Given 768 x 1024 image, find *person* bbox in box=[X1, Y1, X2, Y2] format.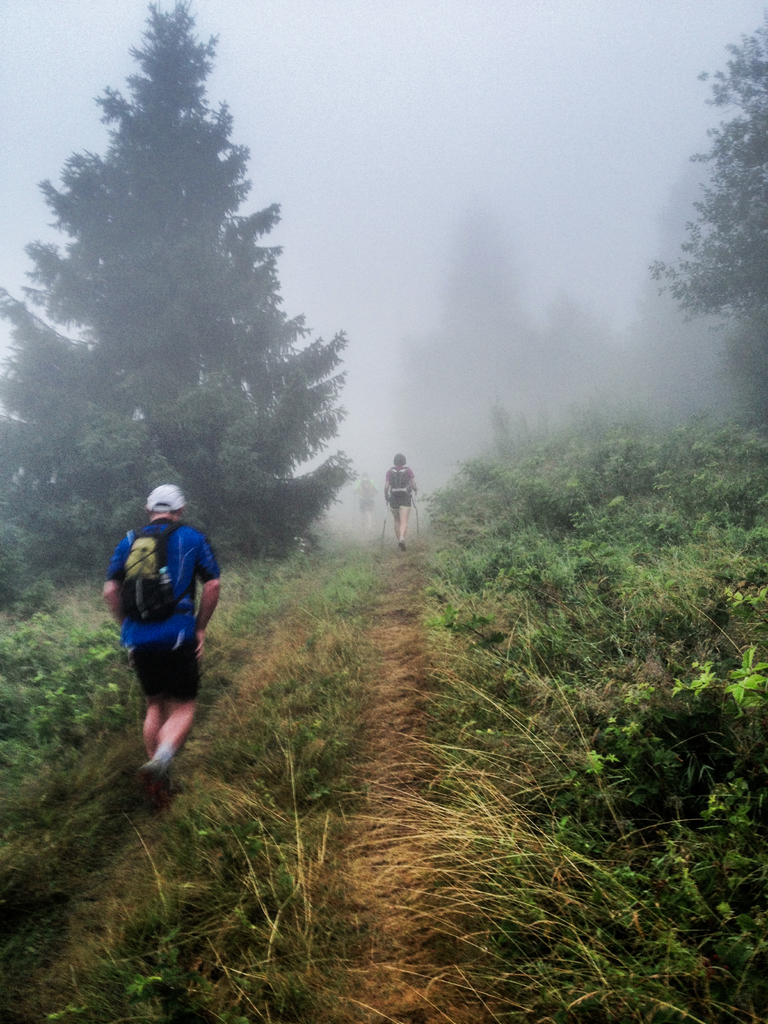
box=[107, 461, 218, 787].
